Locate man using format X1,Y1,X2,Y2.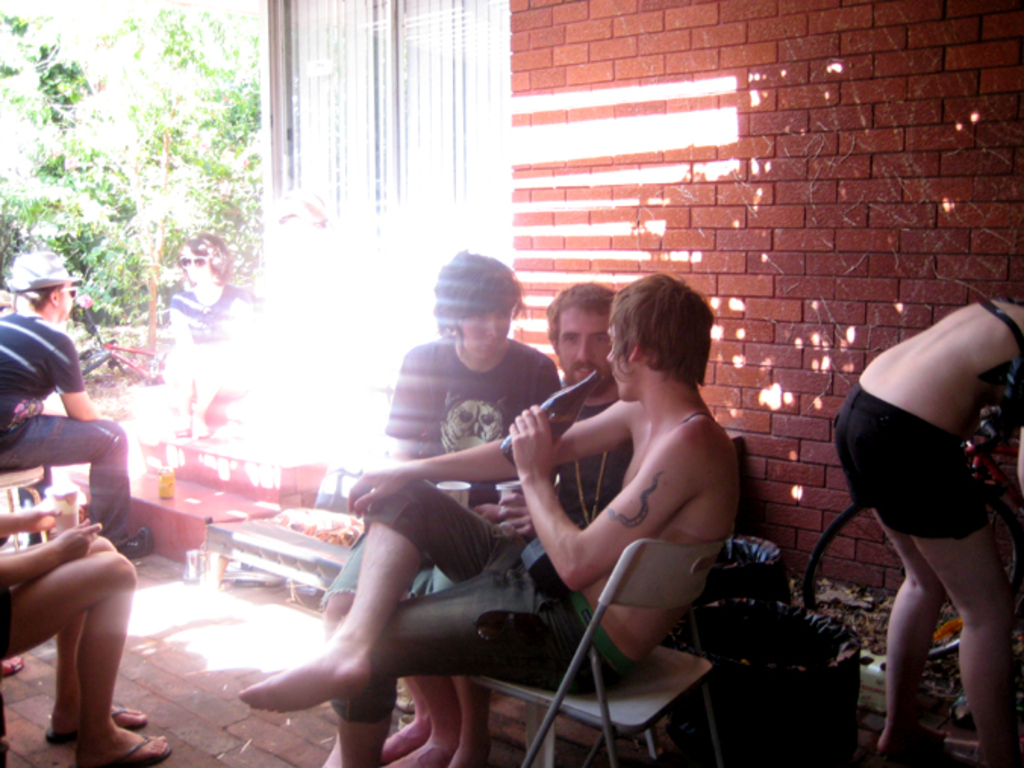
377,277,648,766.
